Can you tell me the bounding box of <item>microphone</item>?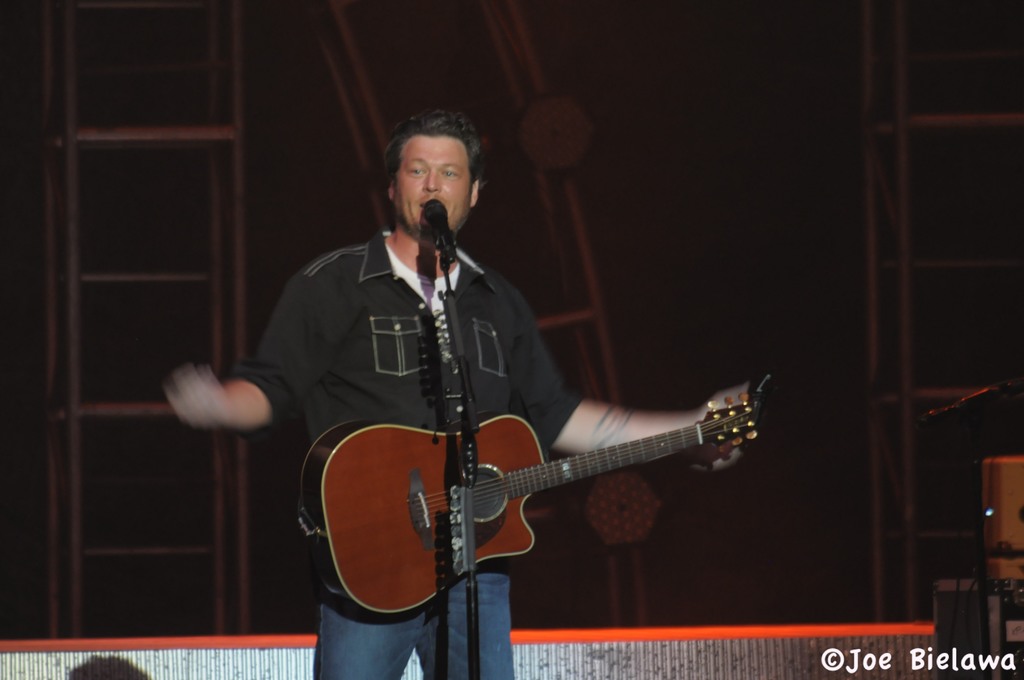
x1=916 y1=379 x2=1023 y2=428.
